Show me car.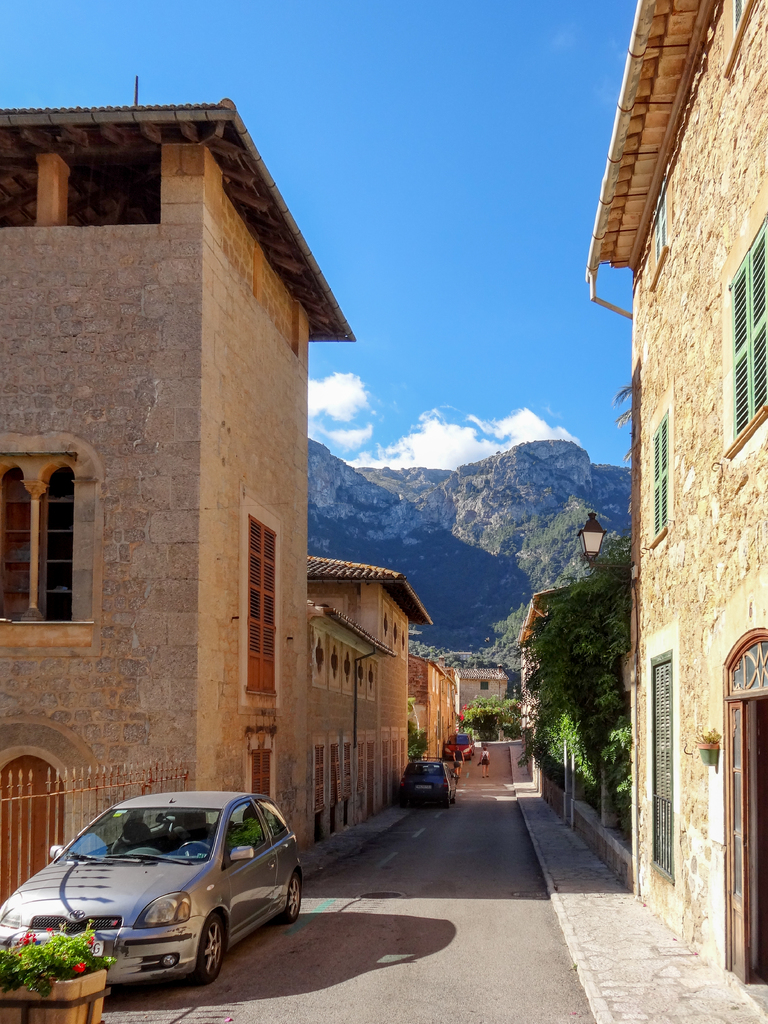
car is here: {"x1": 440, "y1": 736, "x2": 470, "y2": 758}.
